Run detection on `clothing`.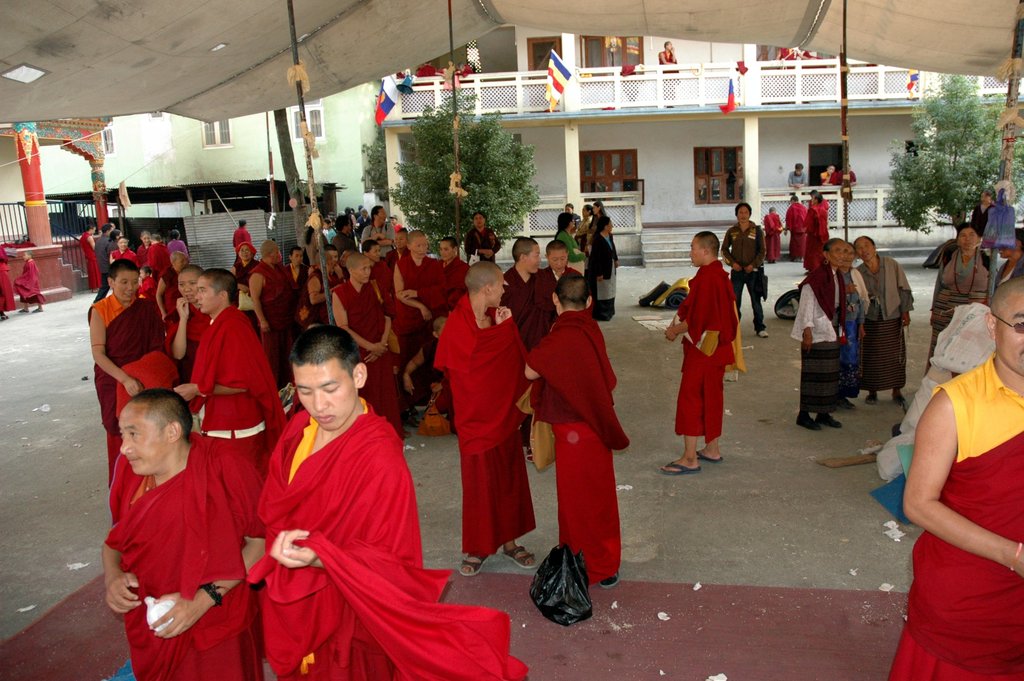
Result: [x1=793, y1=265, x2=847, y2=415].
